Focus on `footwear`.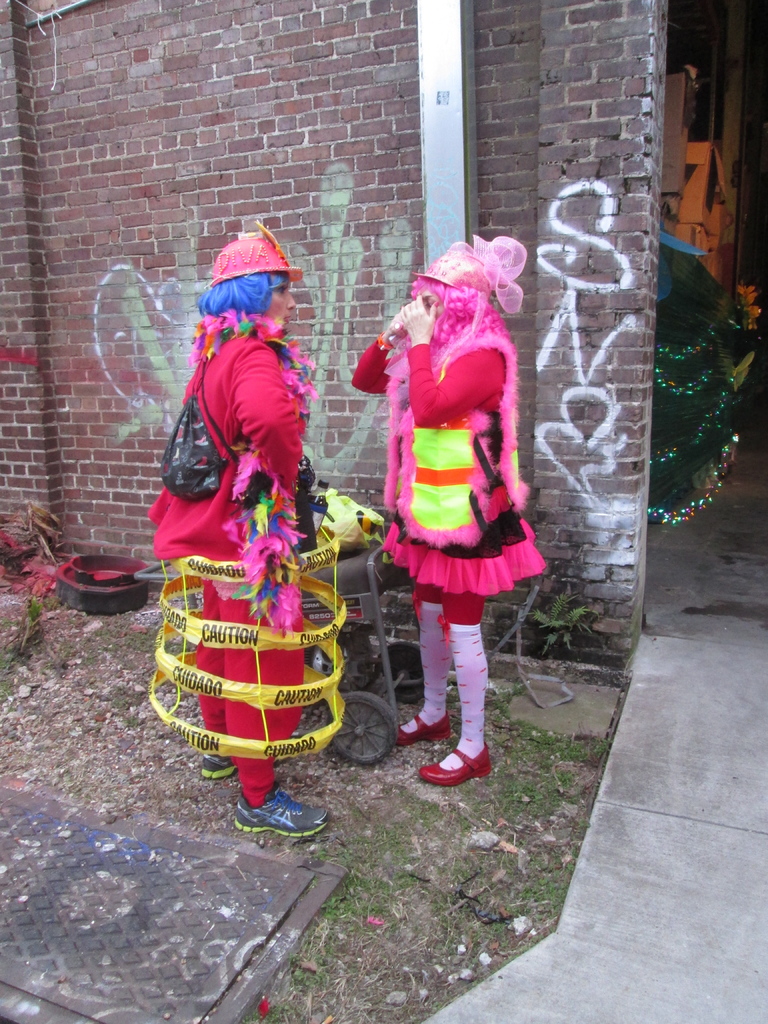
Focused at (left=241, top=787, right=335, bottom=844).
